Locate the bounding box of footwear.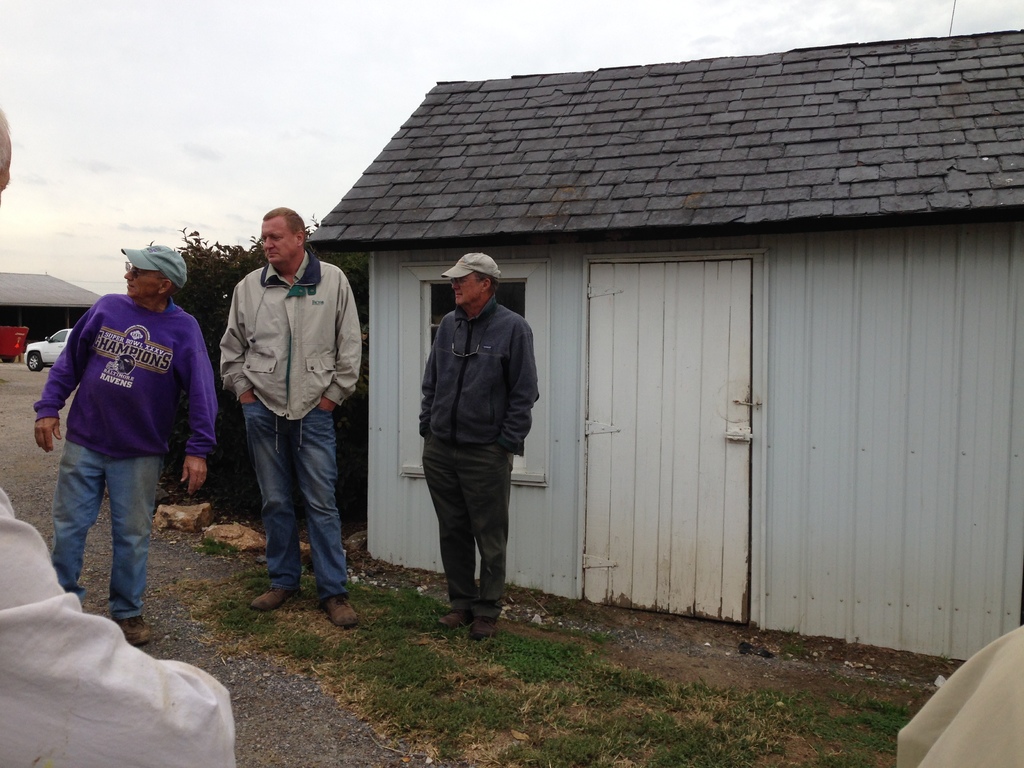
Bounding box: bbox(312, 594, 362, 628).
